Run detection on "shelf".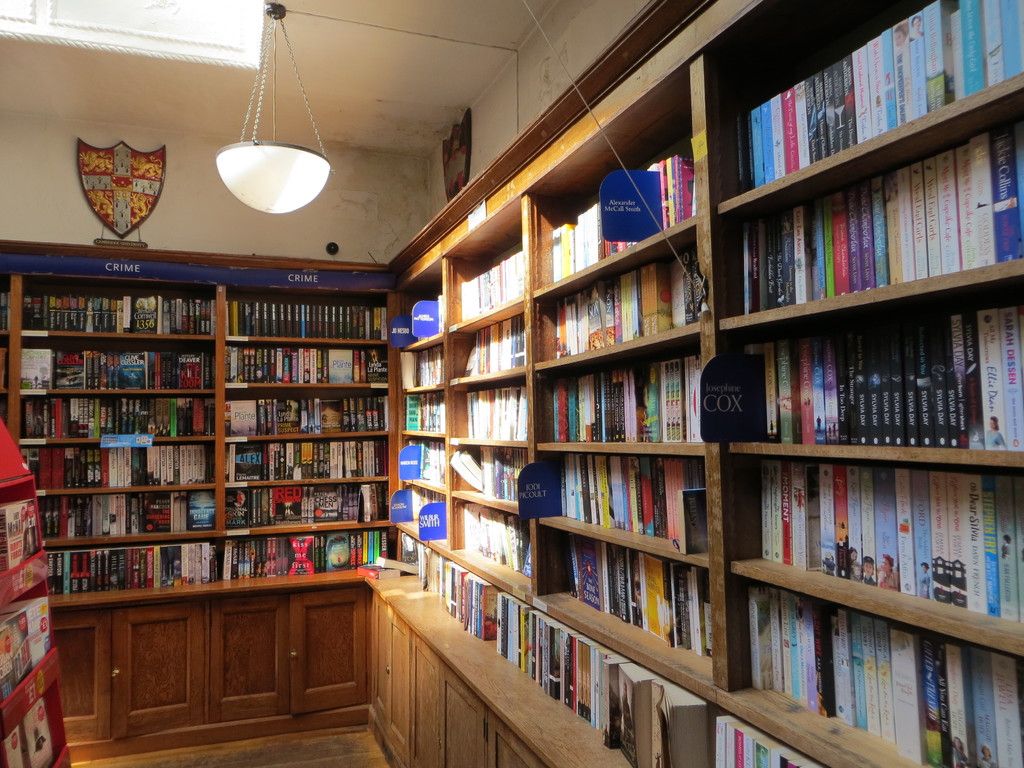
Result: crop(400, 276, 452, 354).
